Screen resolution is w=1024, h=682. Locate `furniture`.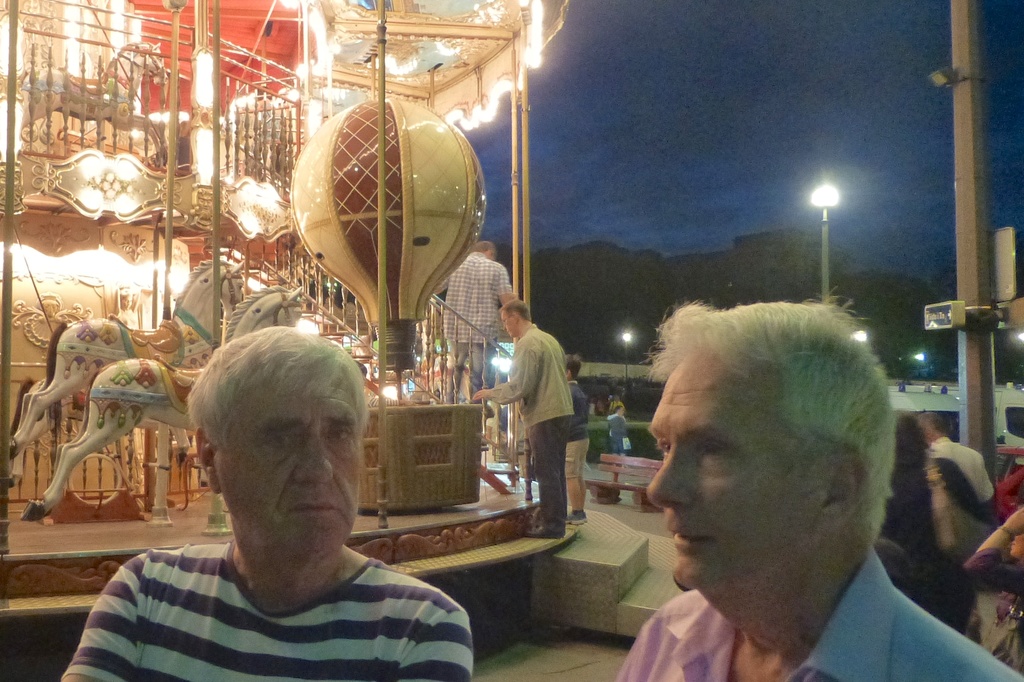
rect(573, 450, 663, 518).
